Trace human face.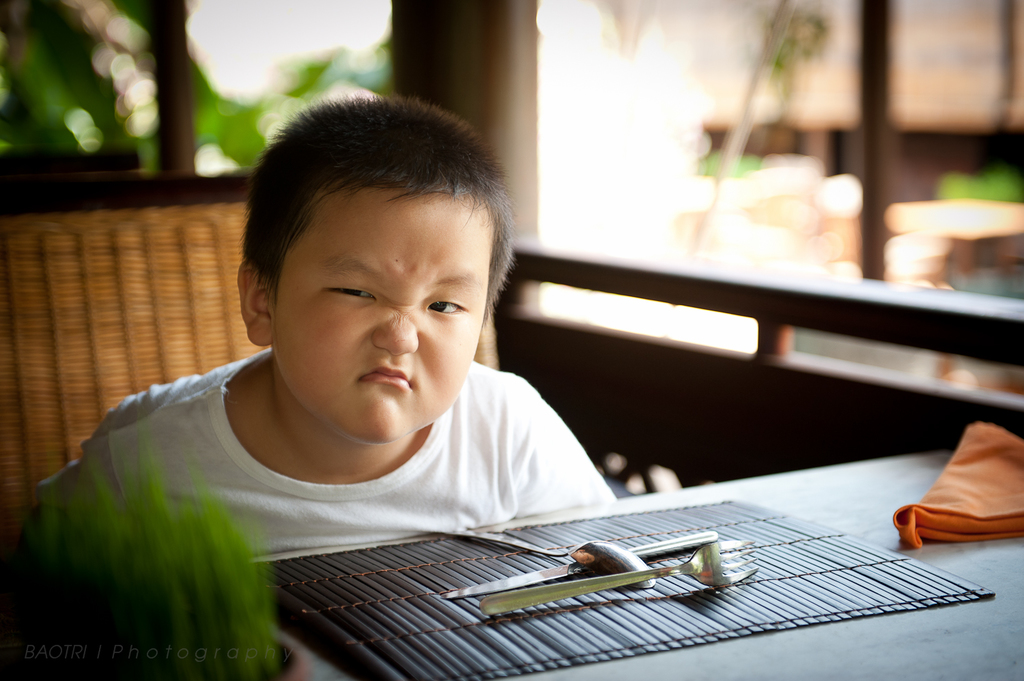
Traced to <region>273, 187, 494, 441</region>.
